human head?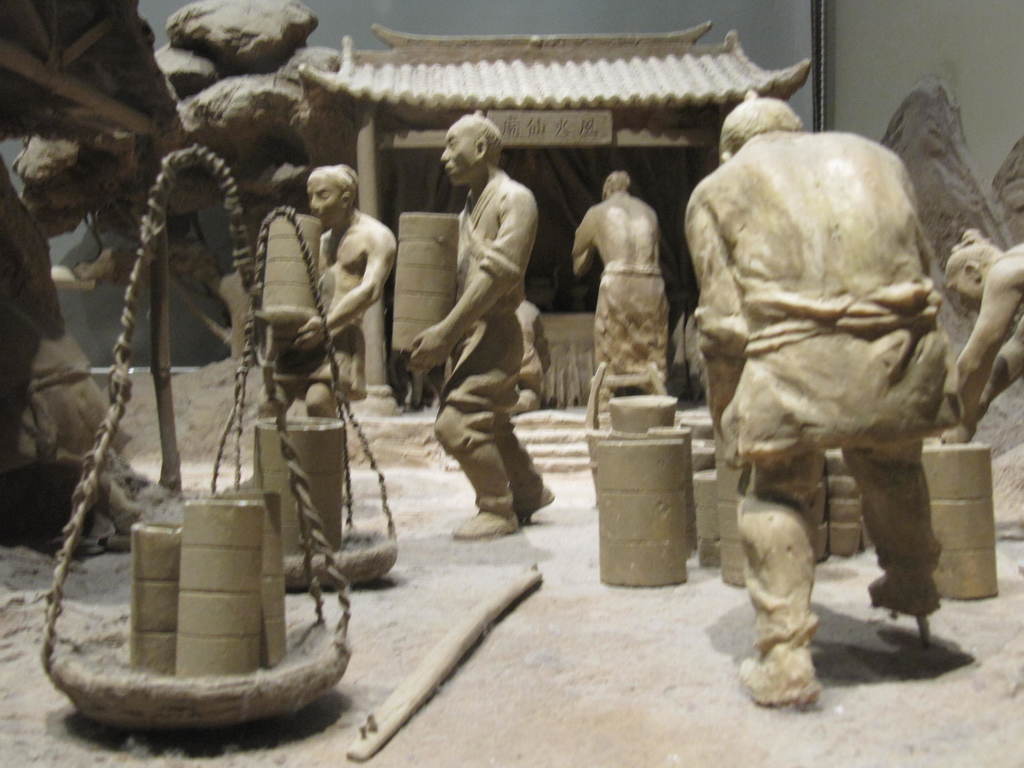
box=[597, 166, 632, 202]
